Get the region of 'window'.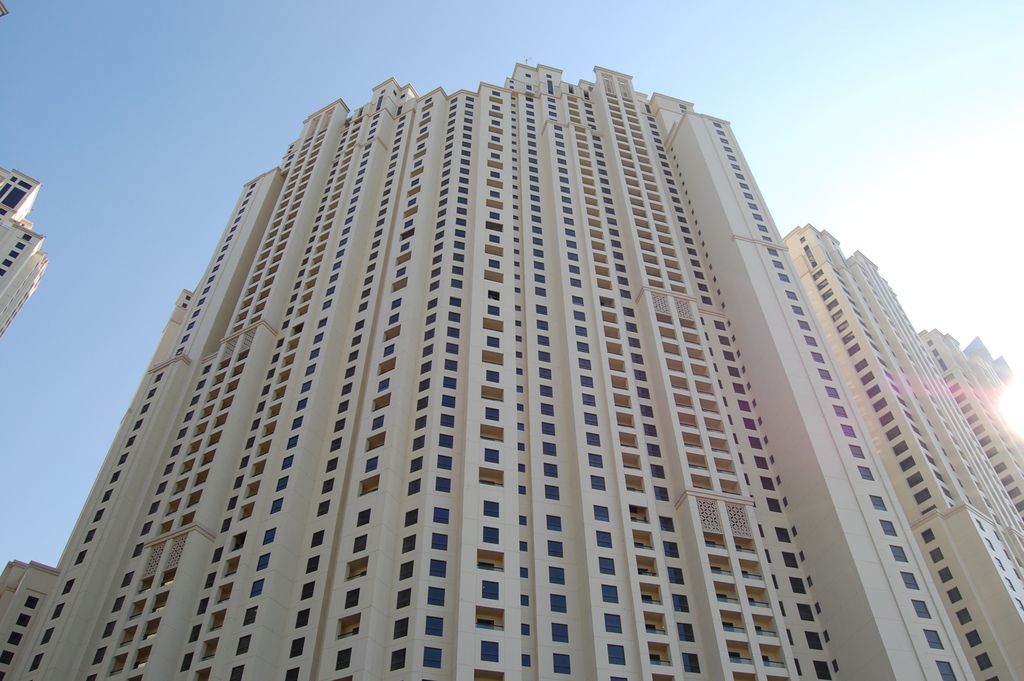
rect(239, 197, 248, 201).
